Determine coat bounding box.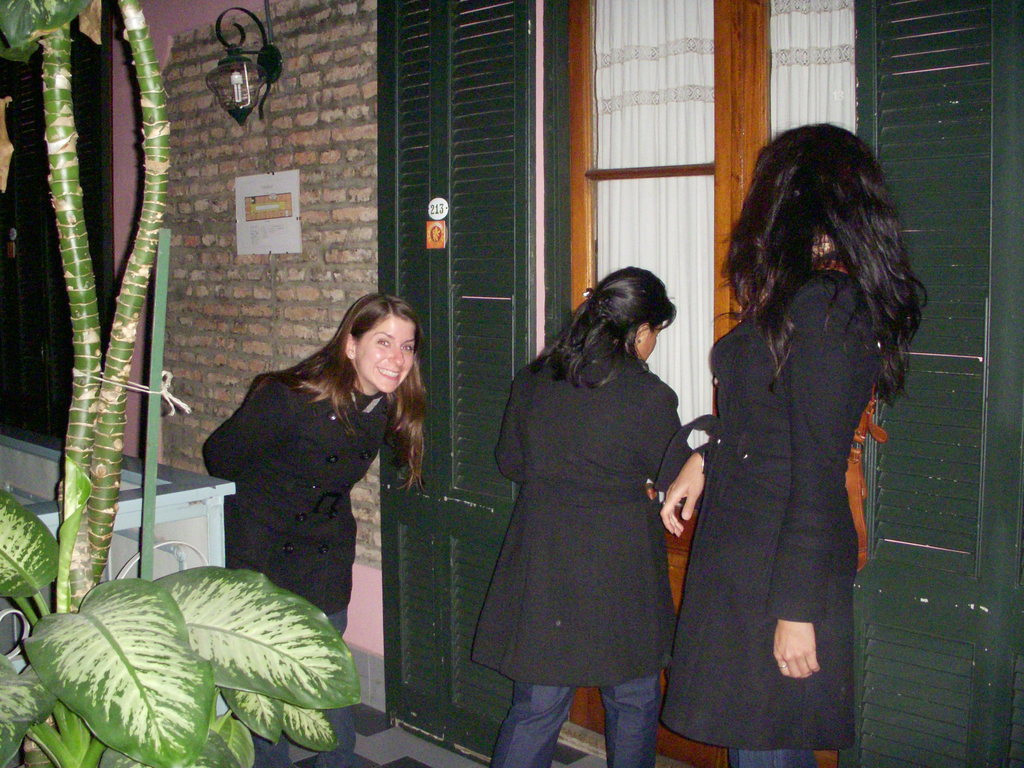
Determined: {"x1": 207, "y1": 357, "x2": 399, "y2": 615}.
